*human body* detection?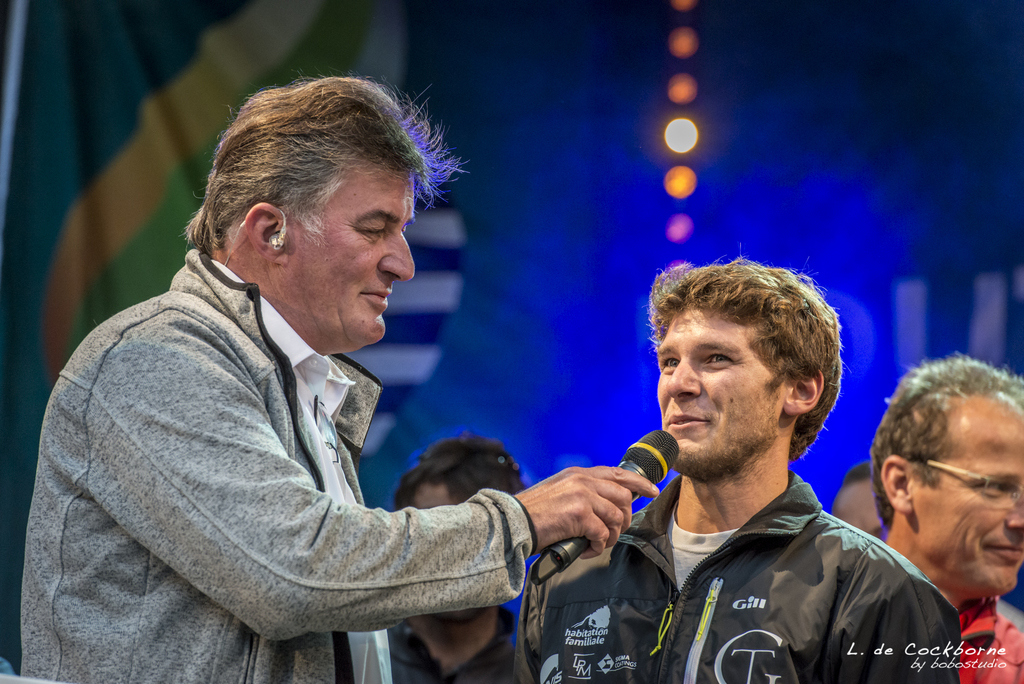
l=394, t=603, r=513, b=683
